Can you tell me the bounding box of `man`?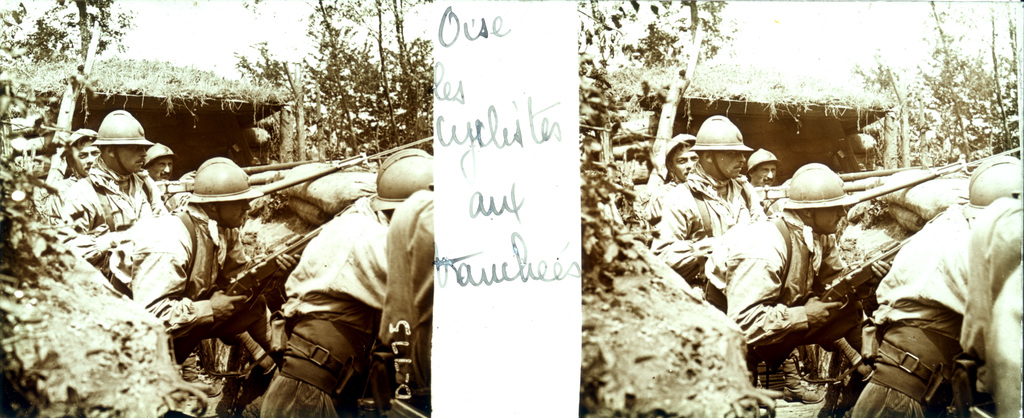
bbox=[700, 168, 888, 414].
